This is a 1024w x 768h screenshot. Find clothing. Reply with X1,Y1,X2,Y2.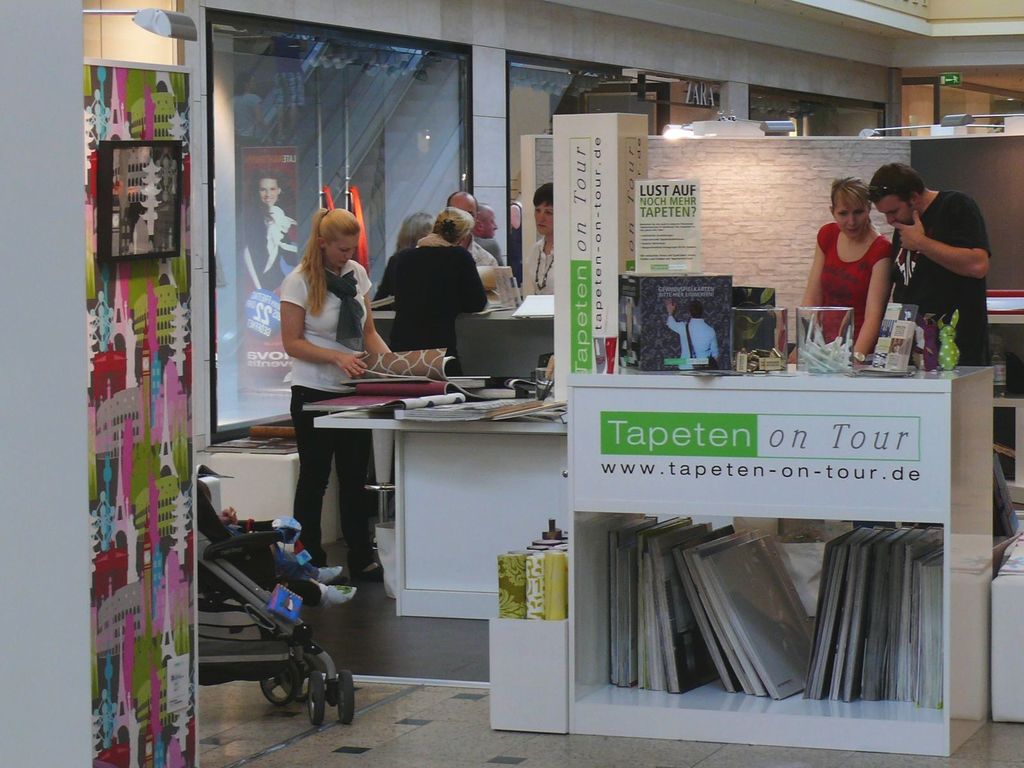
816,223,890,367.
